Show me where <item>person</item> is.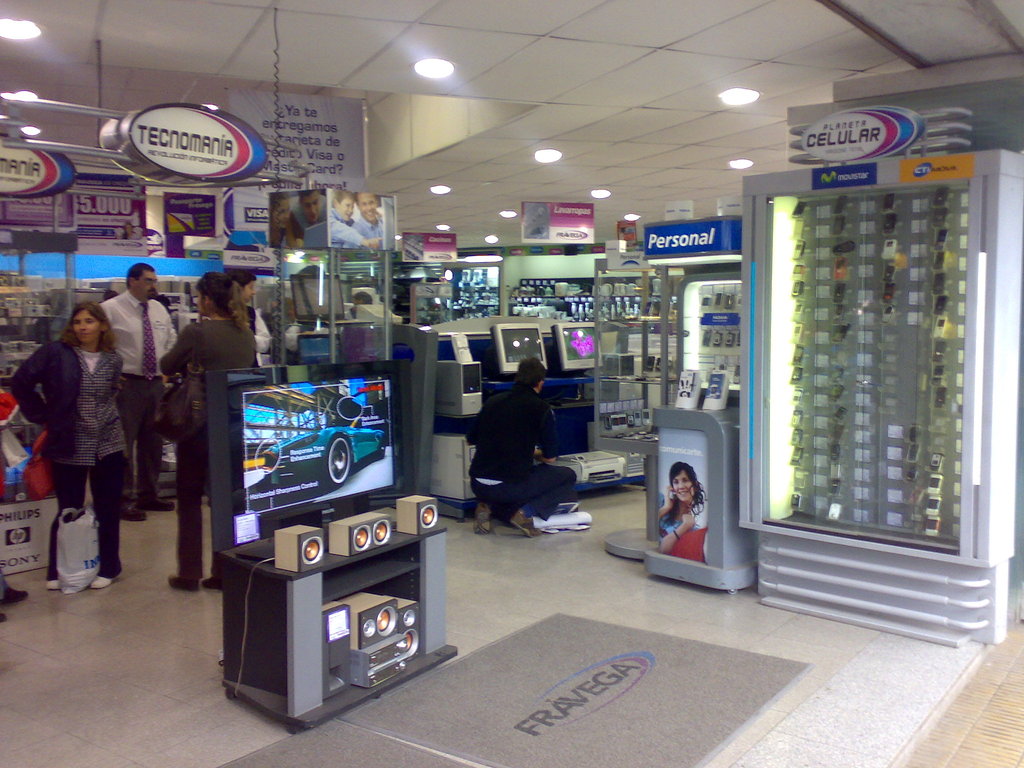
<item>person</item> is at (102,270,179,512).
